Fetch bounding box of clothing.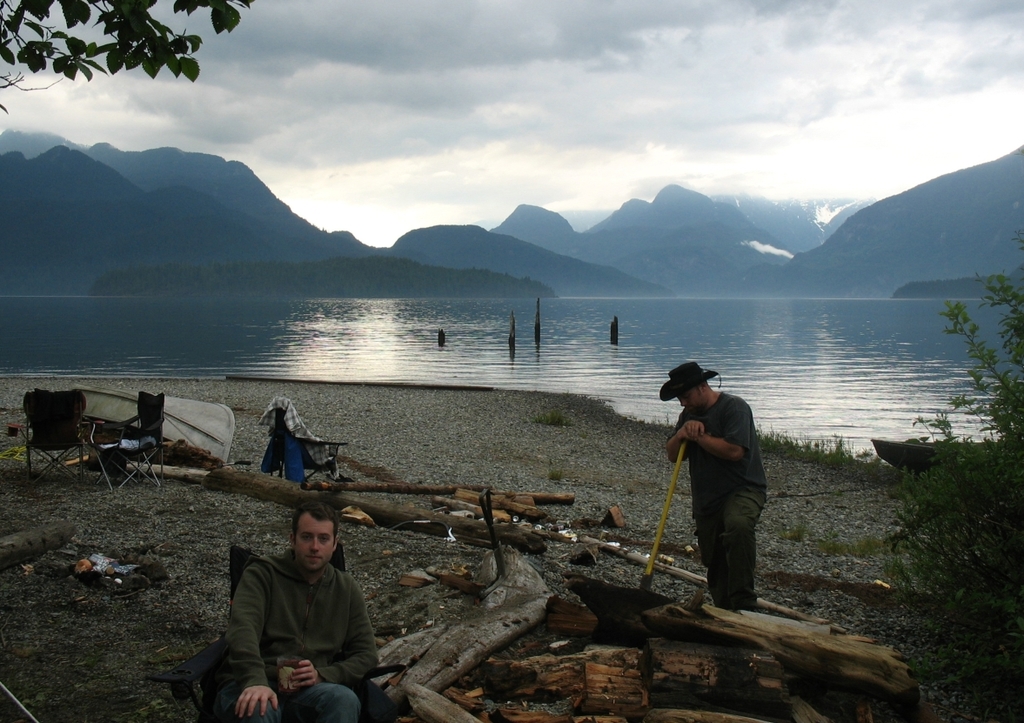
Bbox: bbox=[191, 526, 389, 711].
